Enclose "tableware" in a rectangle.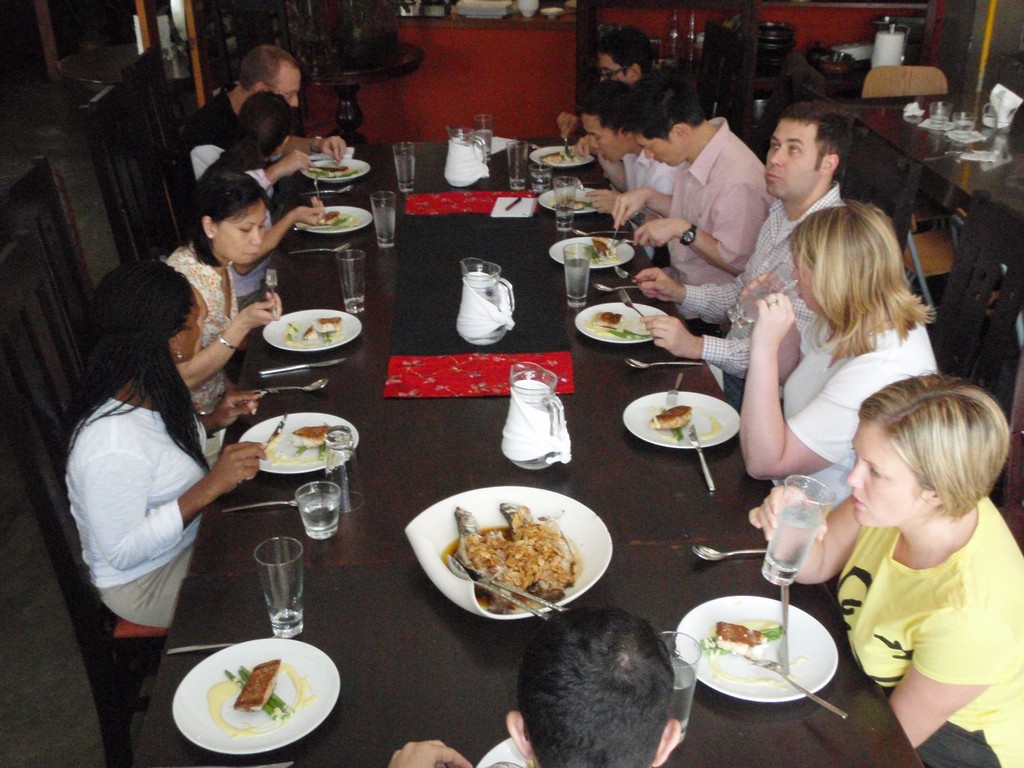
255,359,345,373.
